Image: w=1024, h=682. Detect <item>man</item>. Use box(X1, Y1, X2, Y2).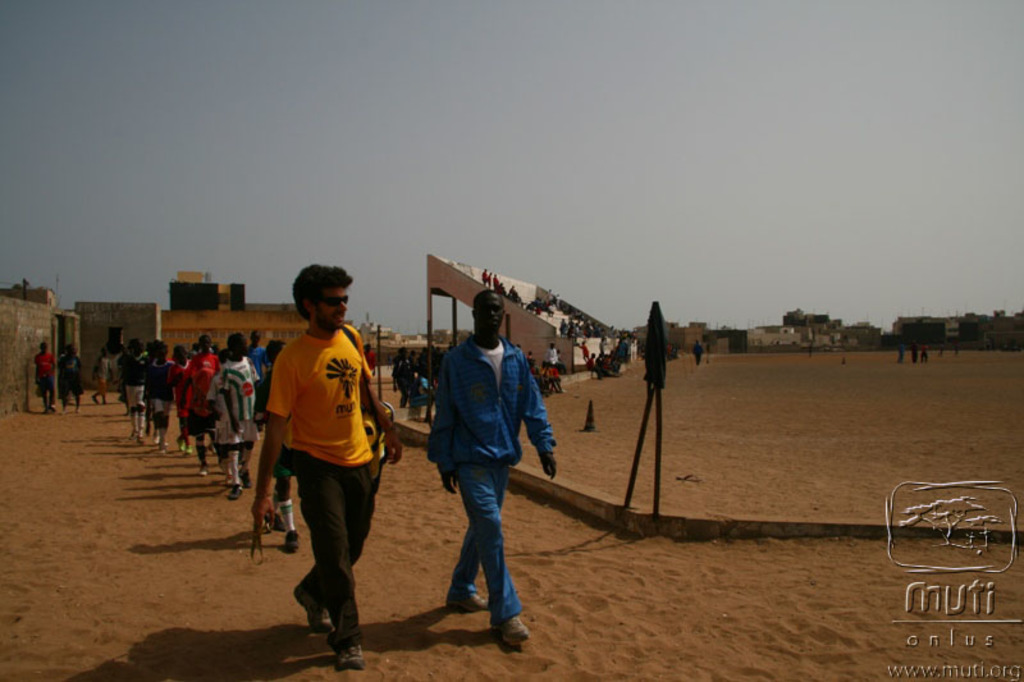
box(253, 264, 408, 672).
